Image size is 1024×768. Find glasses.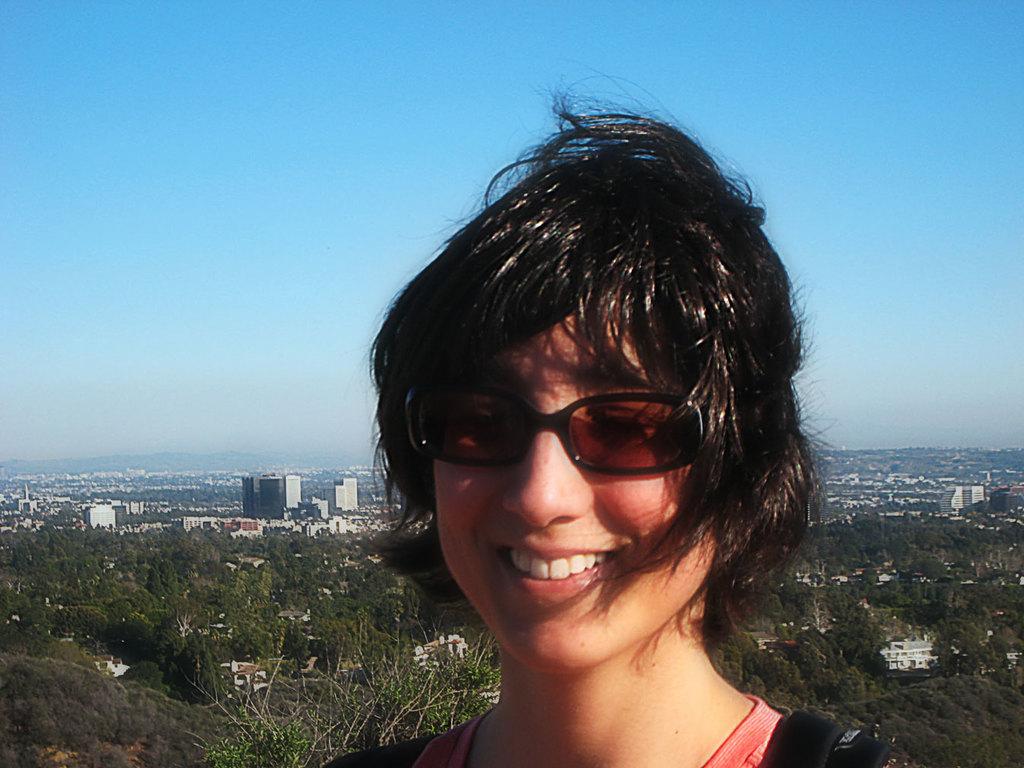
<region>398, 359, 755, 518</region>.
